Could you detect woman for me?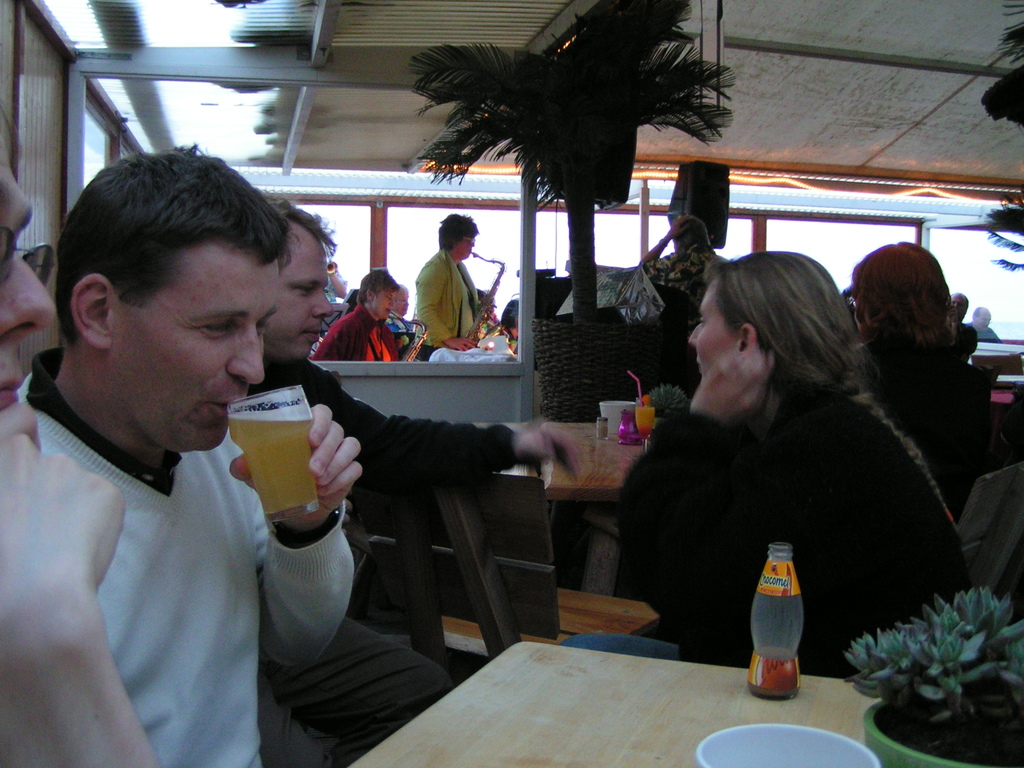
Detection result: 415,212,496,362.
